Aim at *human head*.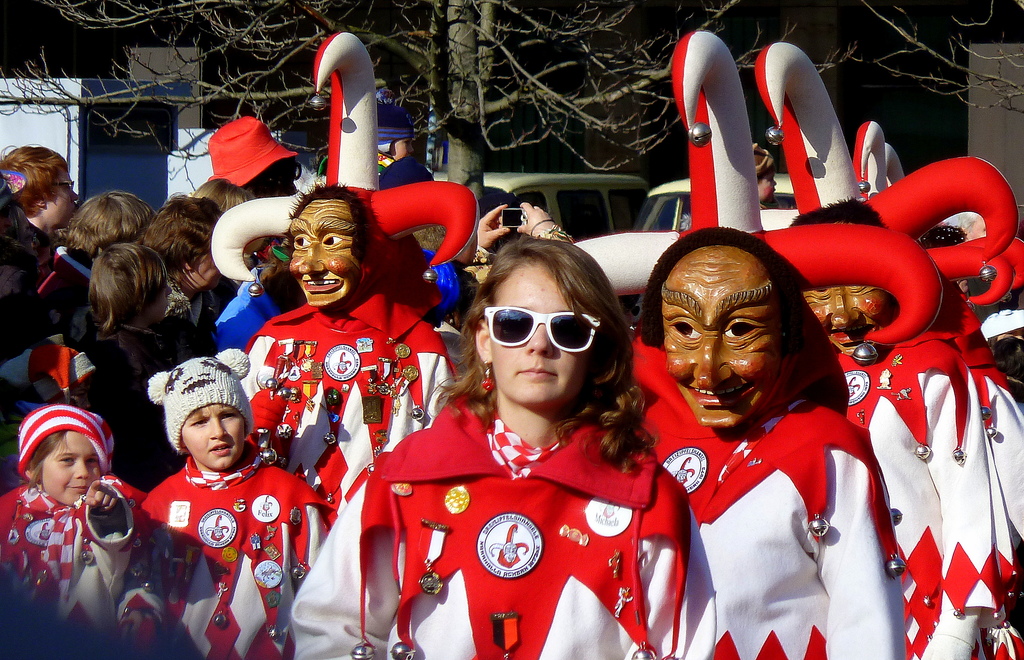
Aimed at locate(145, 198, 221, 294).
